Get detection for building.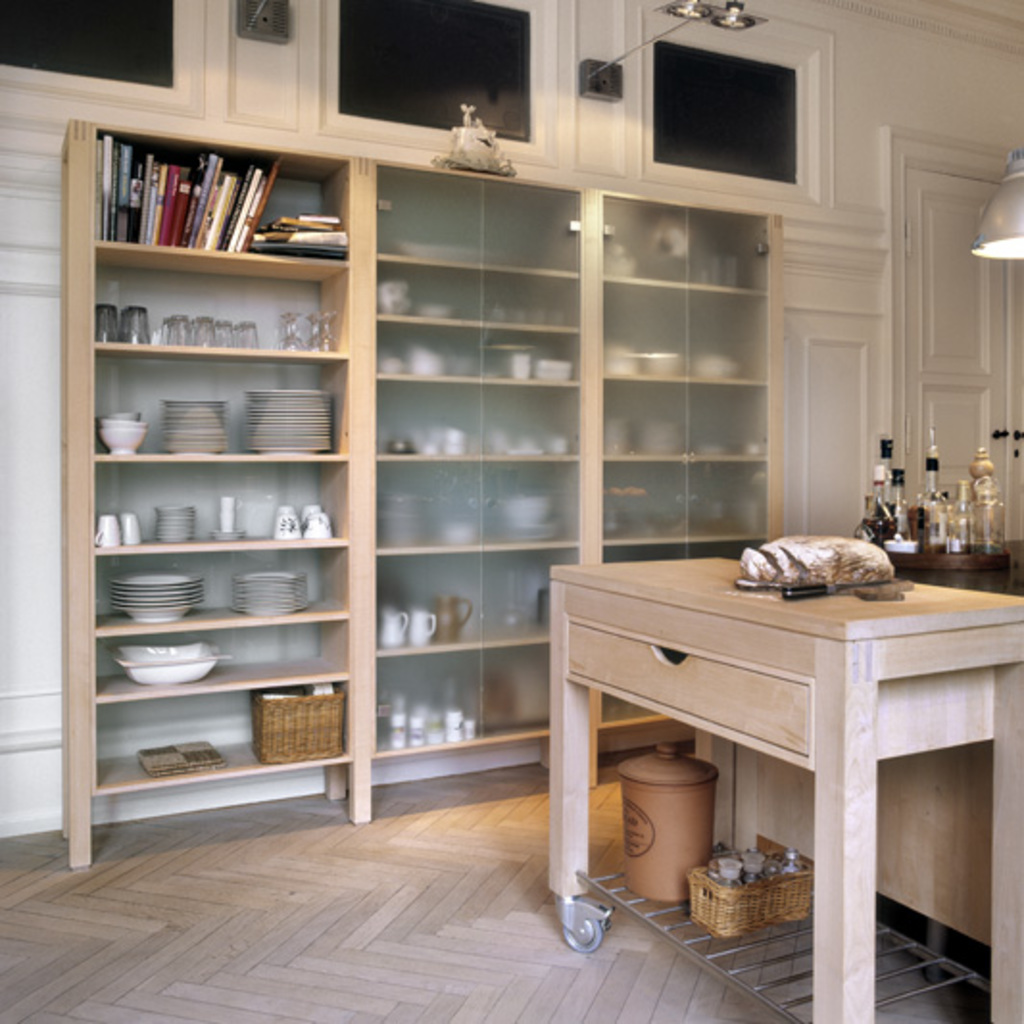
Detection: select_region(6, 0, 1022, 1022).
